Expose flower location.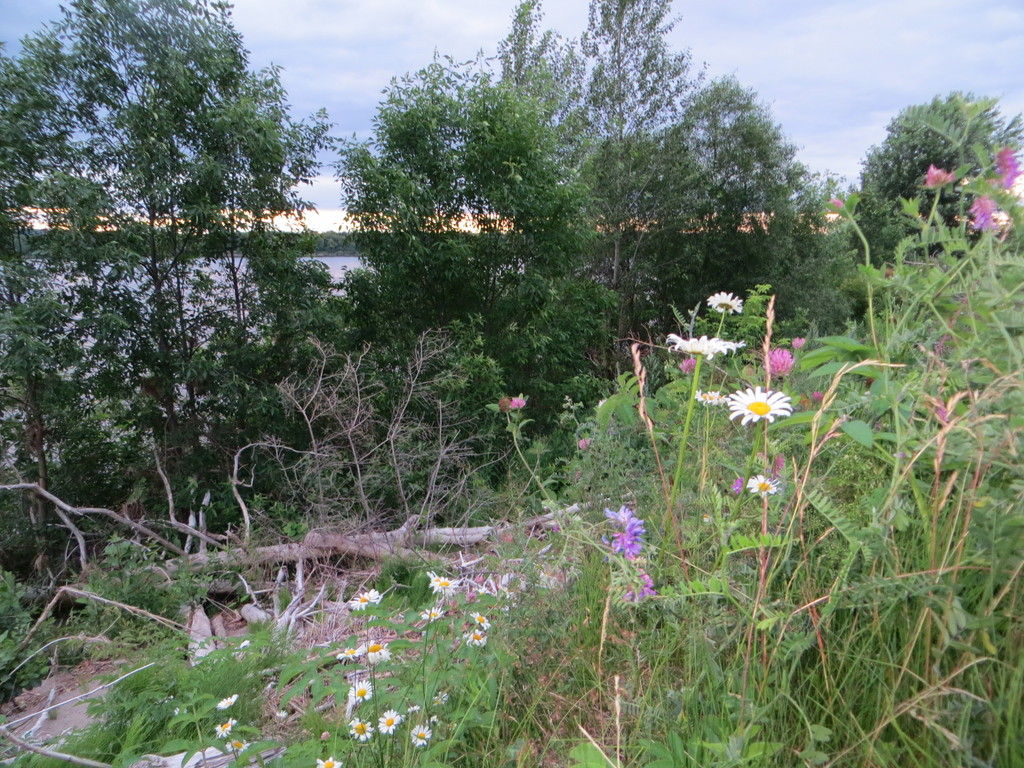
Exposed at select_region(691, 388, 726, 404).
